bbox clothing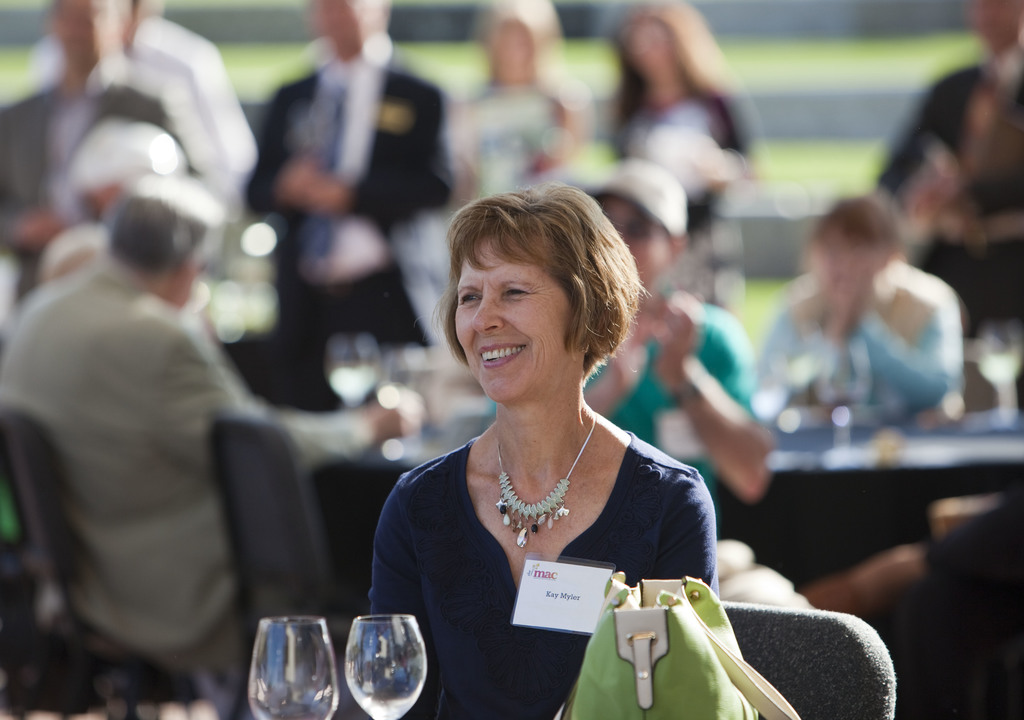
(x1=253, y1=54, x2=449, y2=369)
